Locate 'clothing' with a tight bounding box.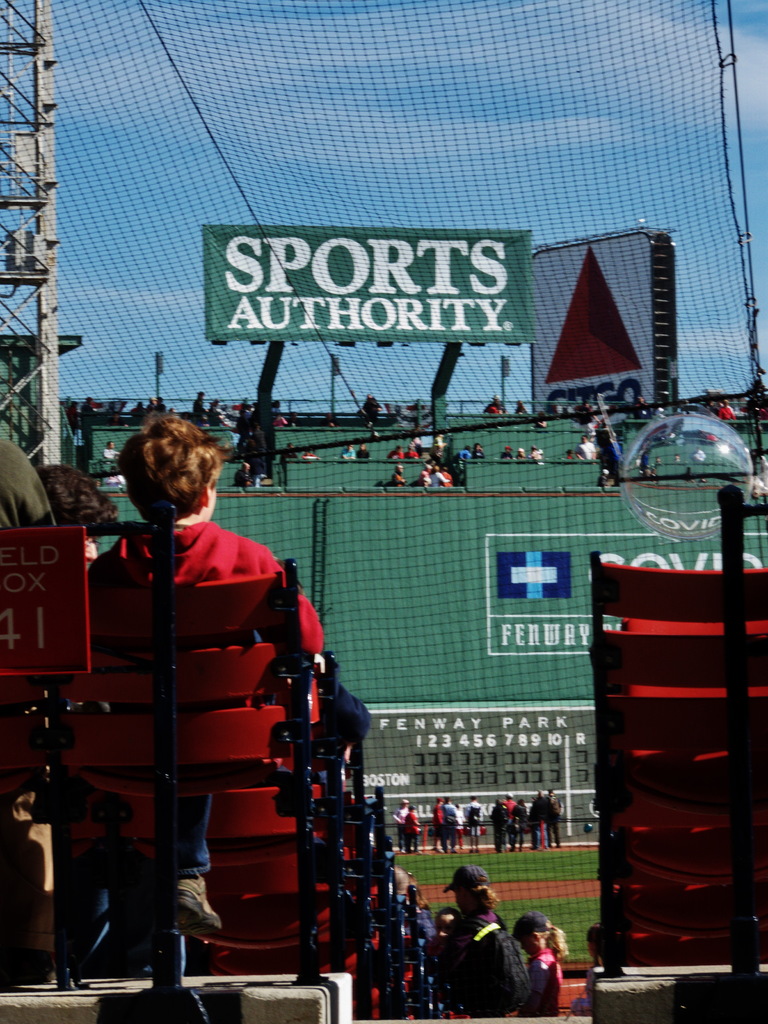
pyautogui.locateOnScreen(567, 452, 573, 460).
